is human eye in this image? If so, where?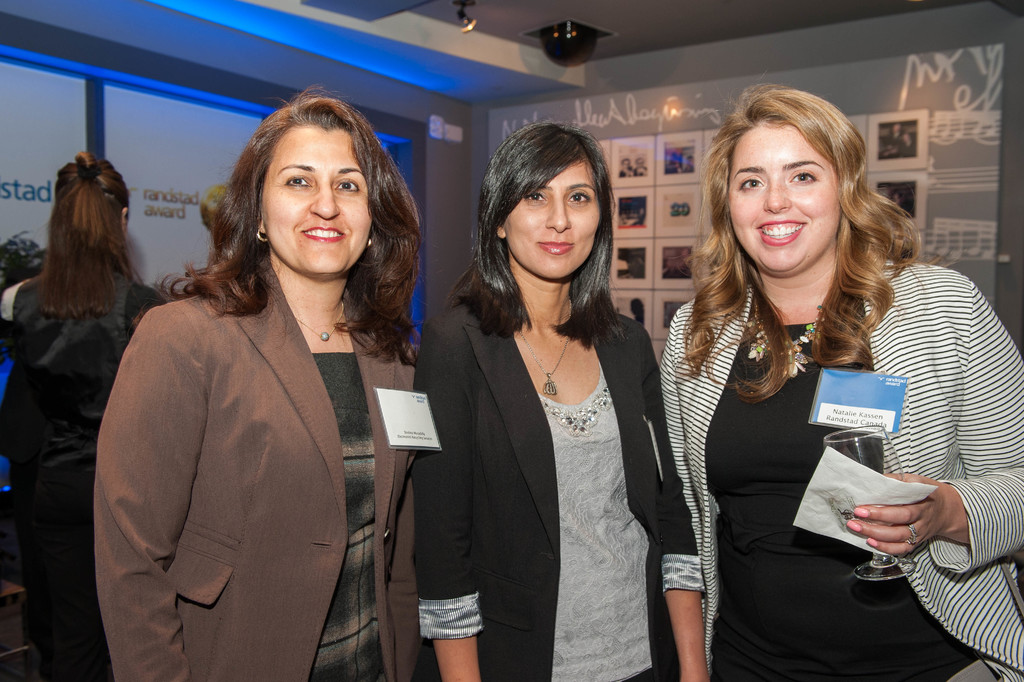
Yes, at region(564, 189, 594, 204).
